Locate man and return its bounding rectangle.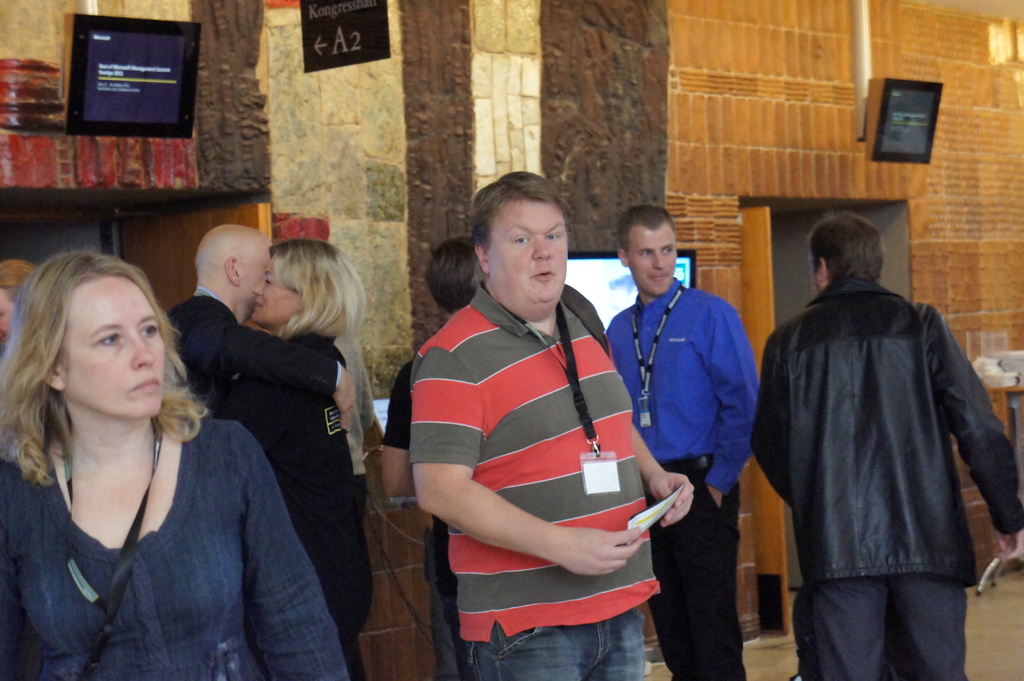
l=182, t=218, r=358, b=437.
